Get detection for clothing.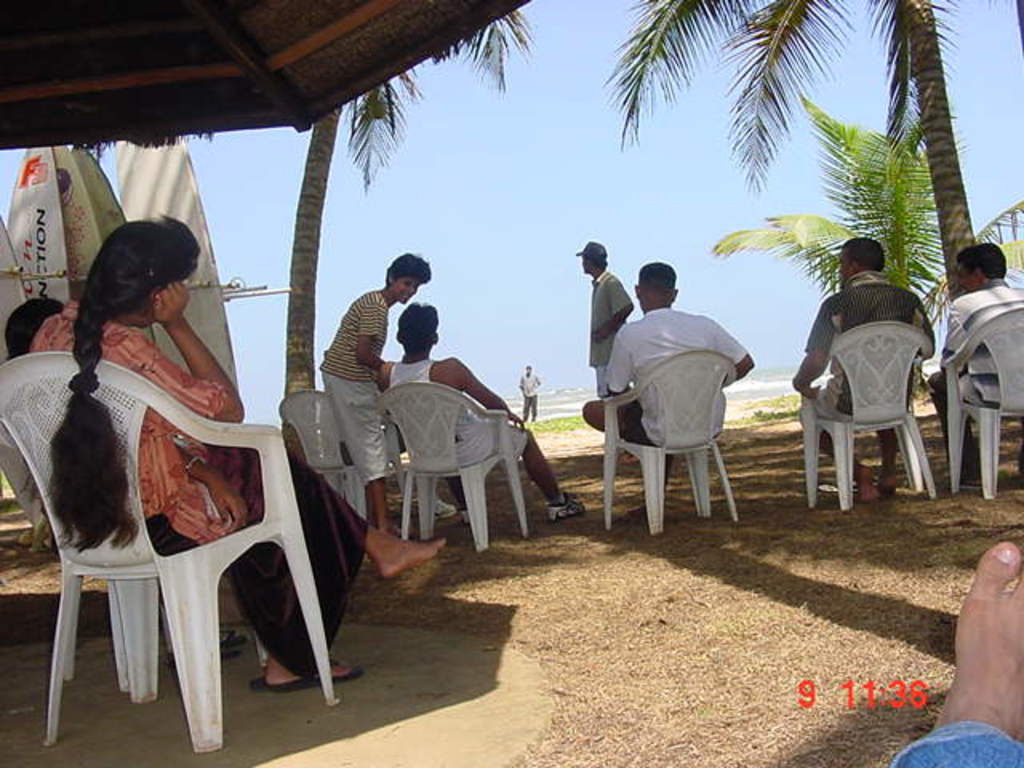
Detection: box(510, 371, 549, 418).
